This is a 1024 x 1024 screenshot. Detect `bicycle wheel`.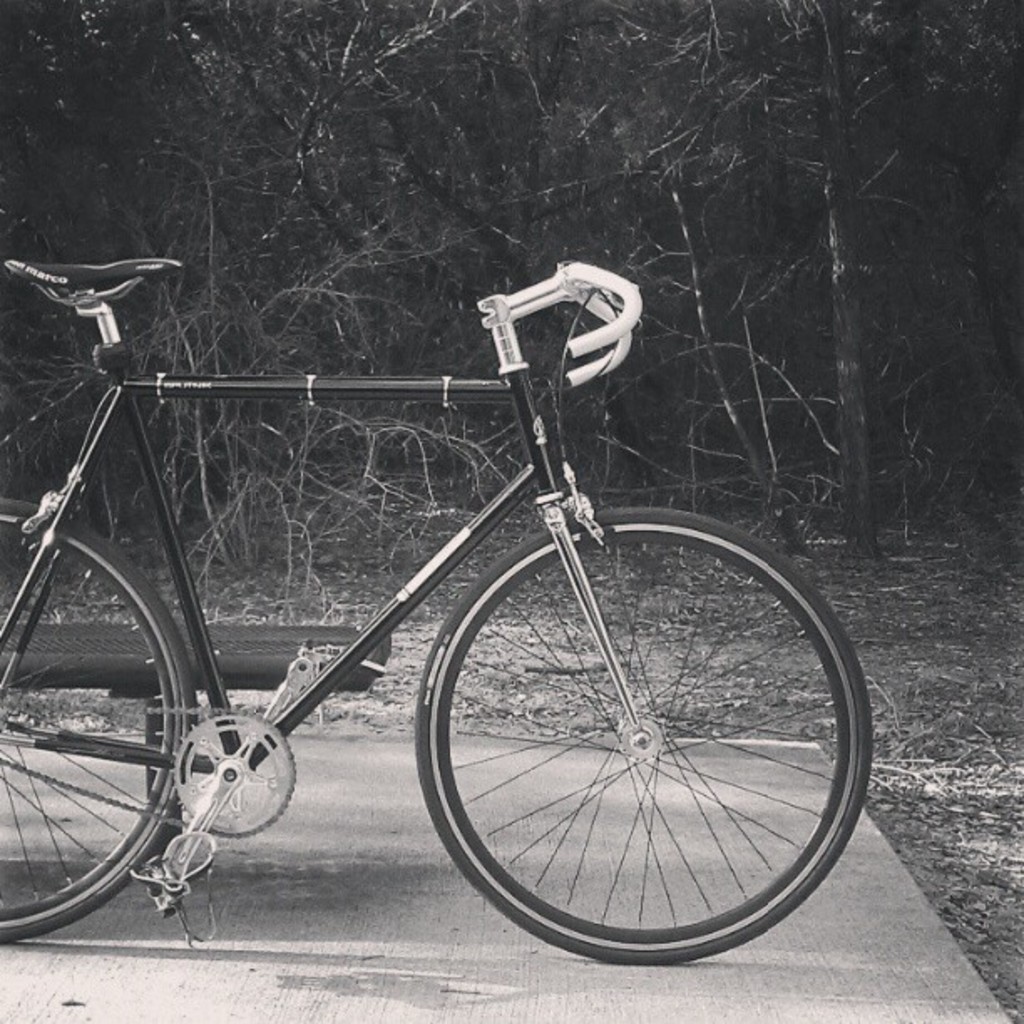
<bbox>381, 495, 872, 970</bbox>.
